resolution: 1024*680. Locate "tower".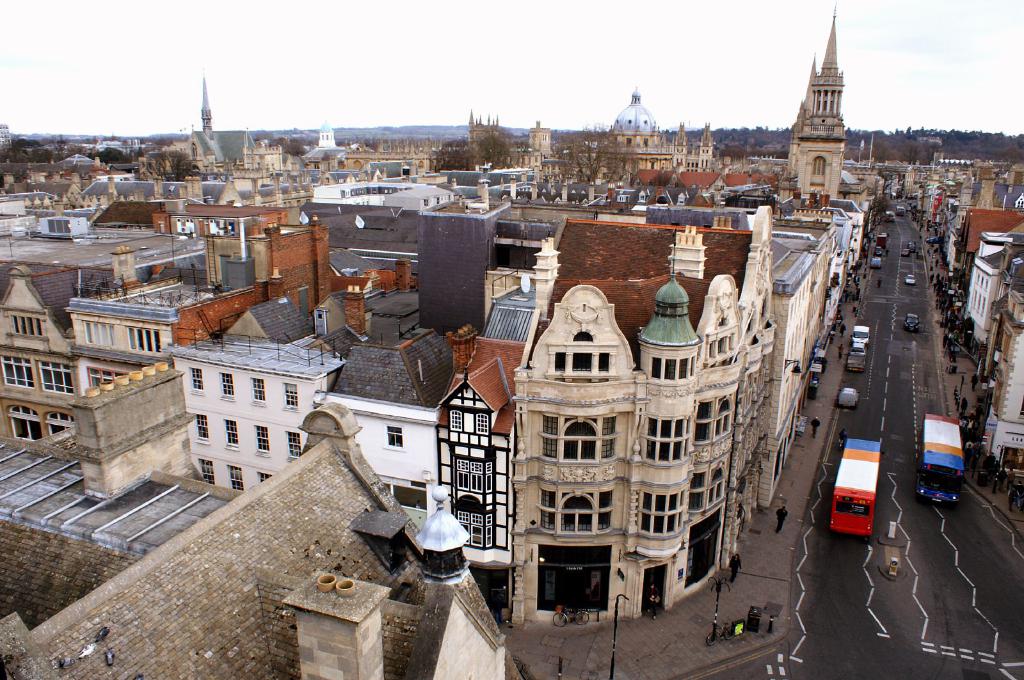
520/115/559/157.
